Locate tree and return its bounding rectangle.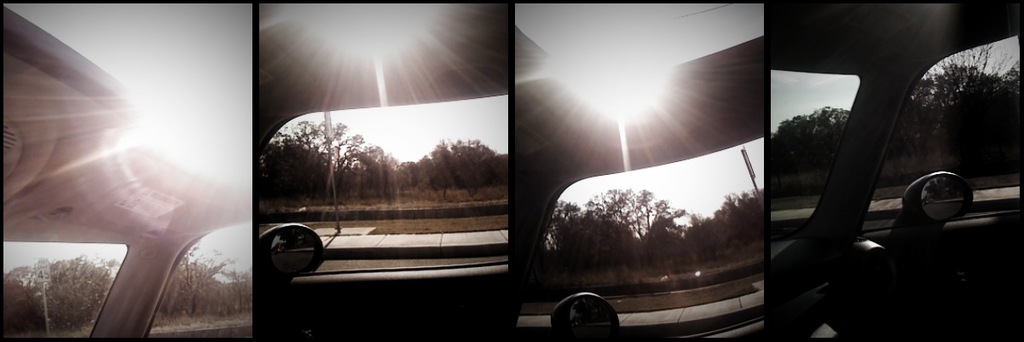
x1=594, y1=183, x2=671, y2=264.
